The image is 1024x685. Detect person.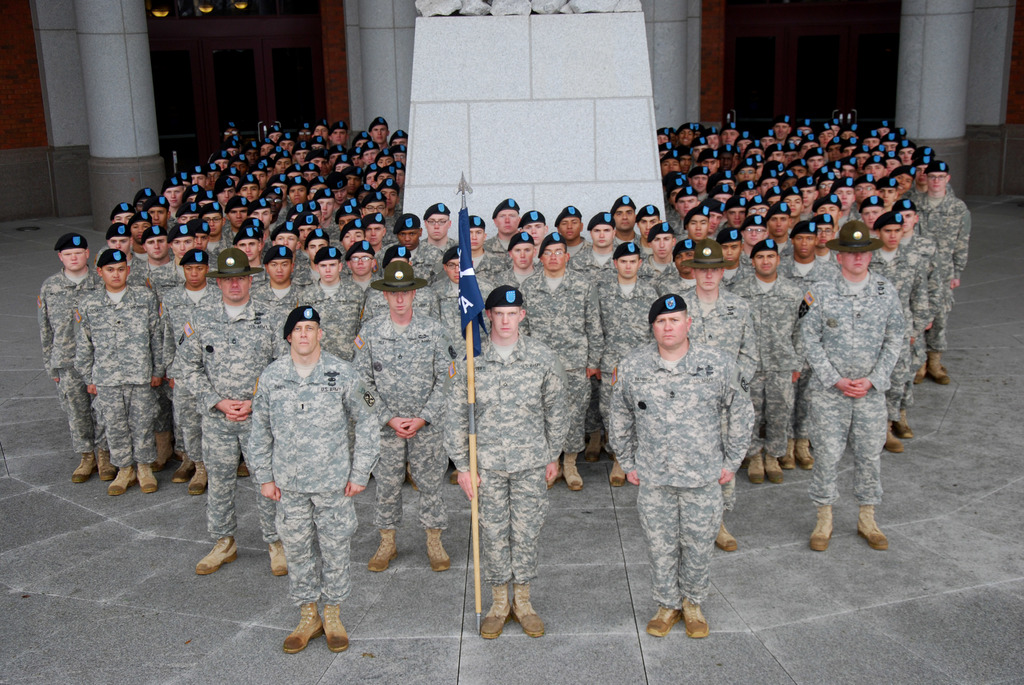
Detection: {"x1": 266, "y1": 127, "x2": 281, "y2": 143}.
